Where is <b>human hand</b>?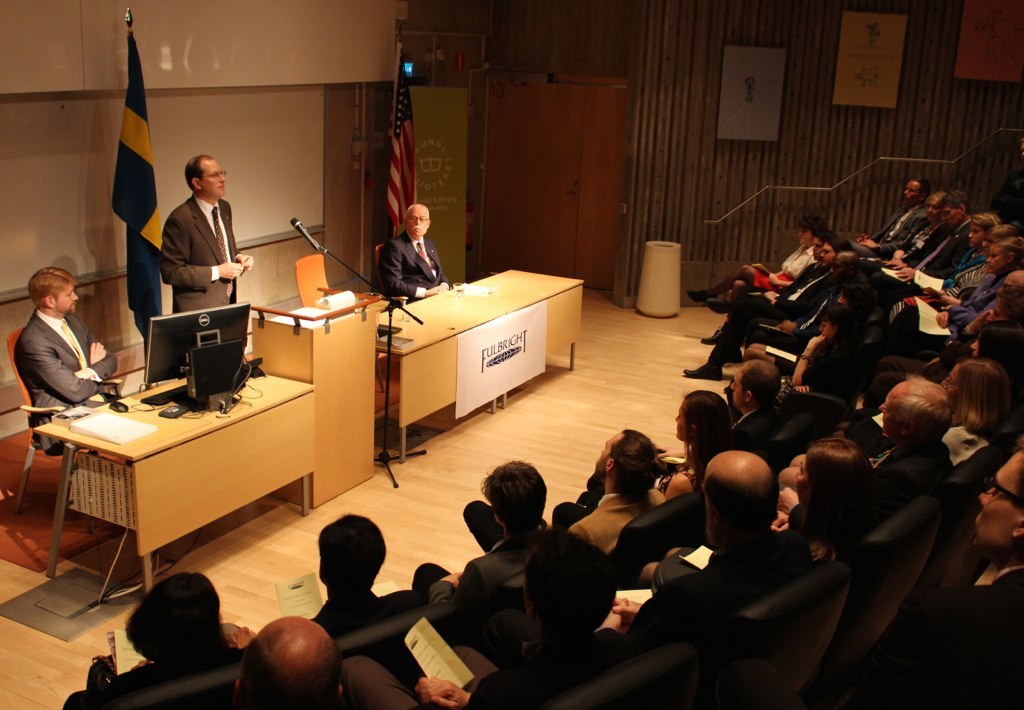
[615,595,641,618].
